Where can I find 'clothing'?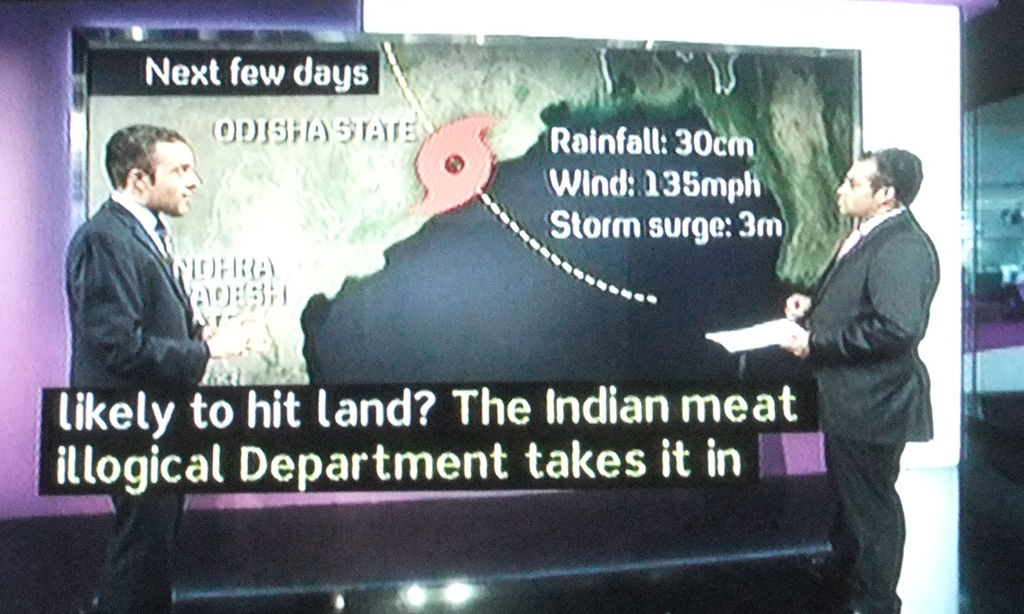
You can find it at (left=801, top=209, right=939, bottom=613).
